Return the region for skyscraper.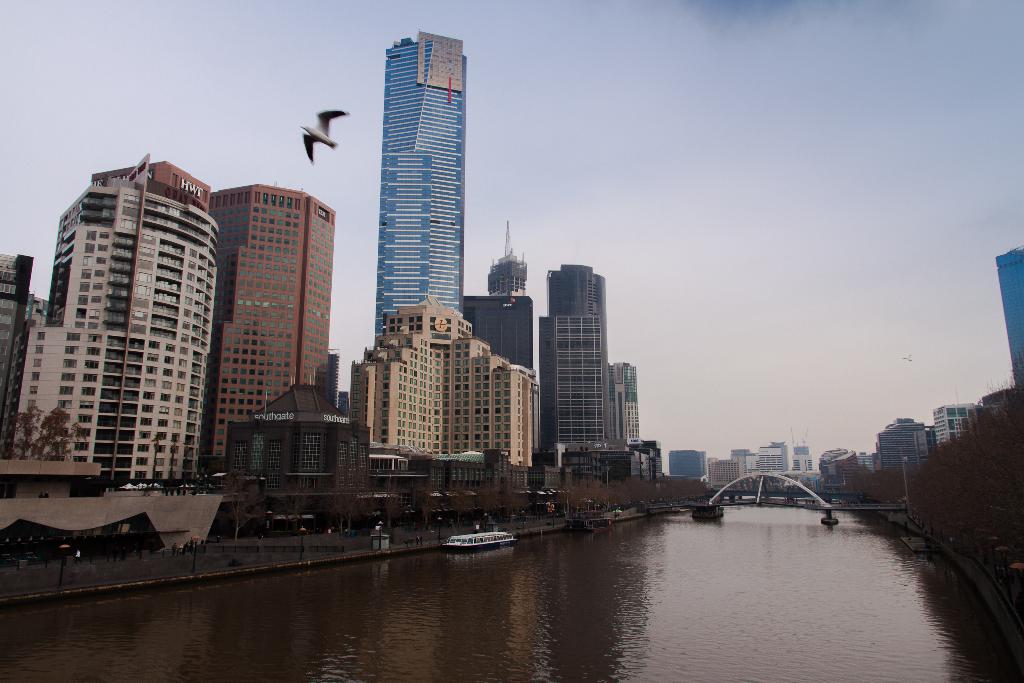
bbox=(608, 360, 640, 451).
